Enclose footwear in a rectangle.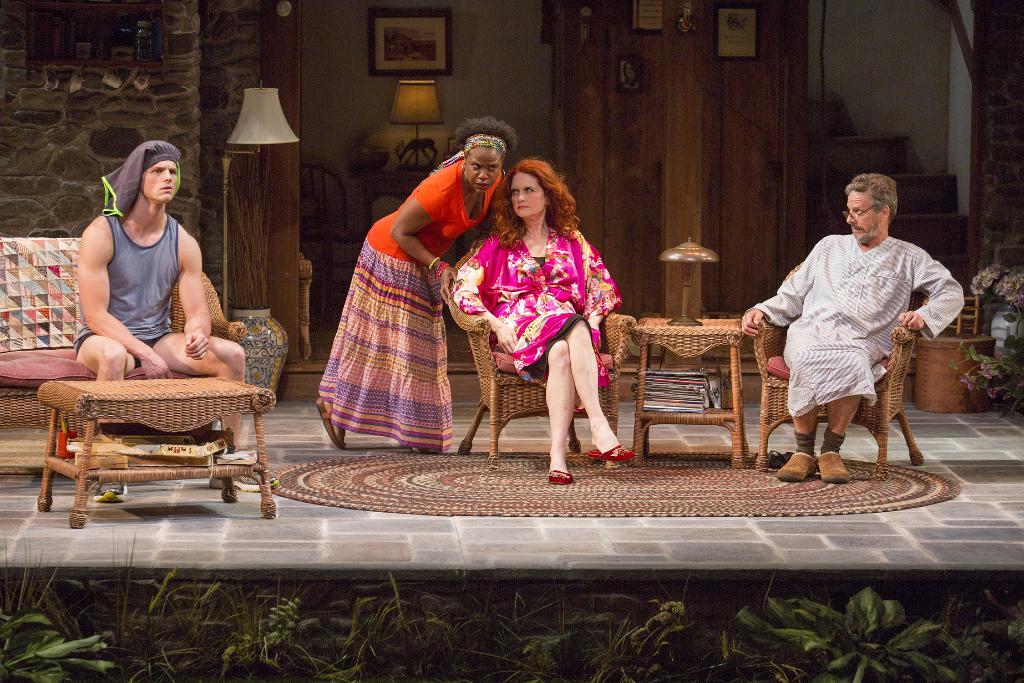
BBox(550, 472, 575, 488).
